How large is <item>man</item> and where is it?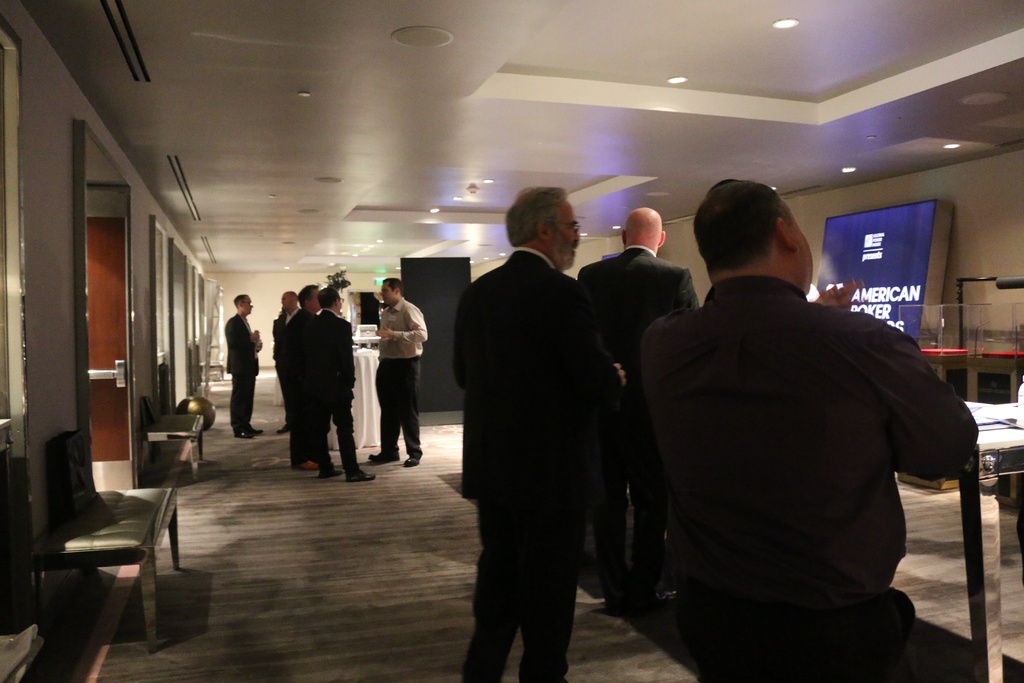
Bounding box: Rect(367, 278, 428, 471).
